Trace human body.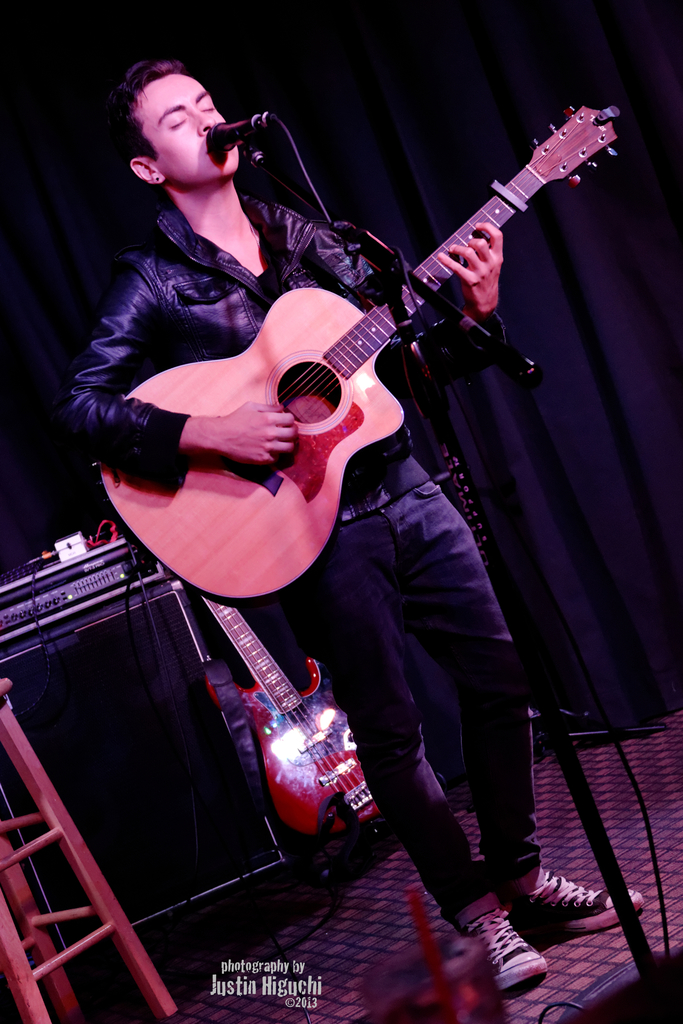
Traced to 79:30:570:1011.
